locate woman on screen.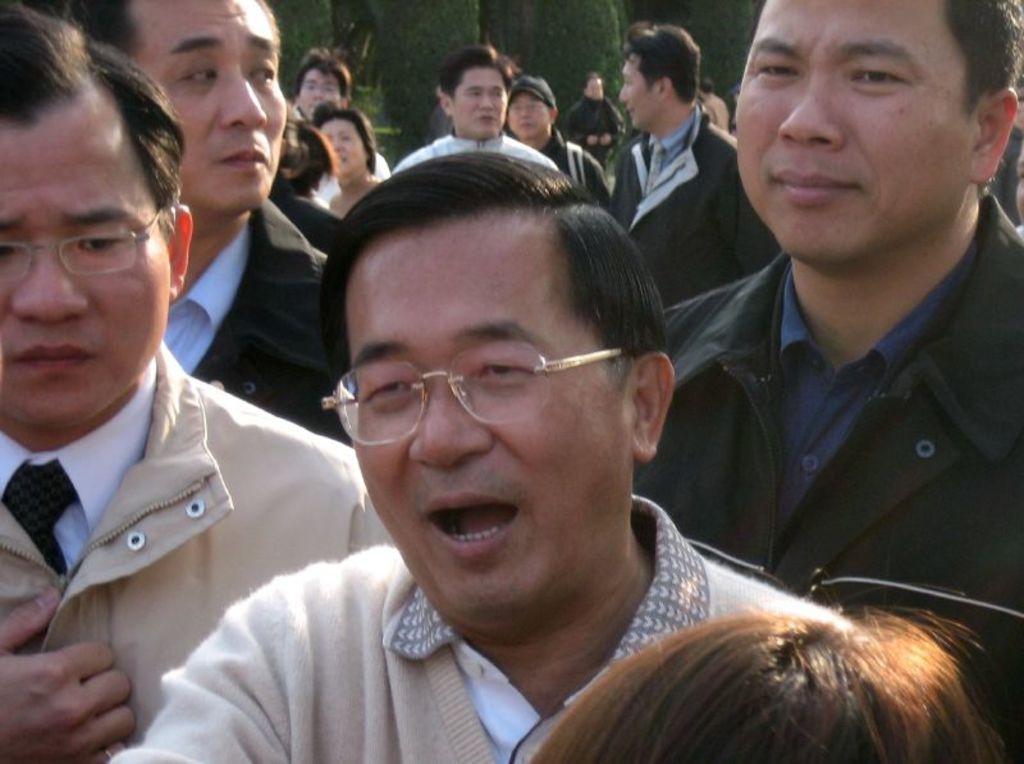
On screen at left=307, top=91, right=399, bottom=210.
